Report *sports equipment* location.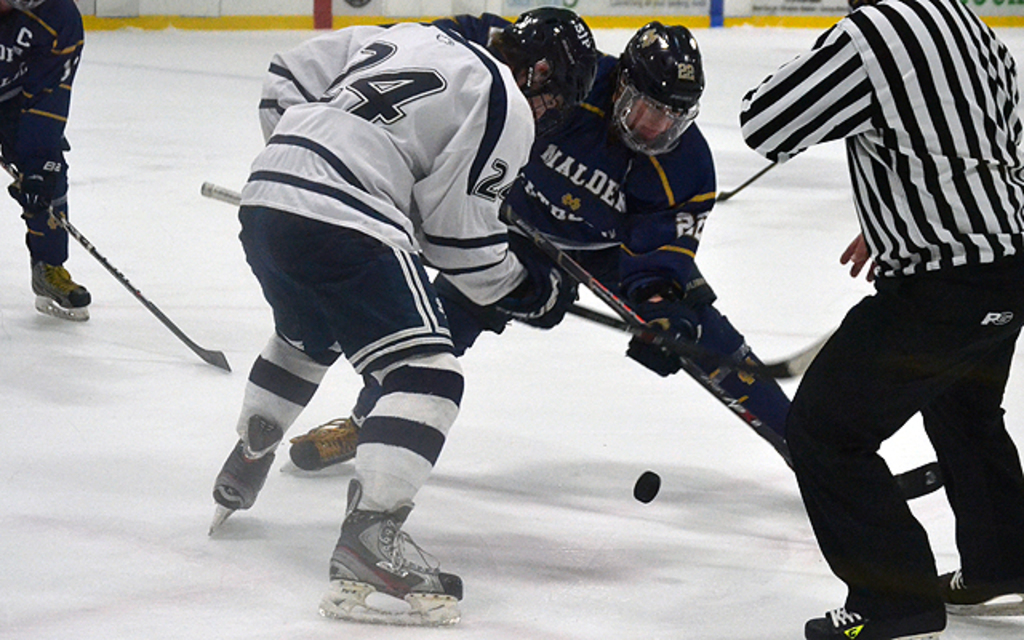
Report: box=[602, 10, 710, 162].
